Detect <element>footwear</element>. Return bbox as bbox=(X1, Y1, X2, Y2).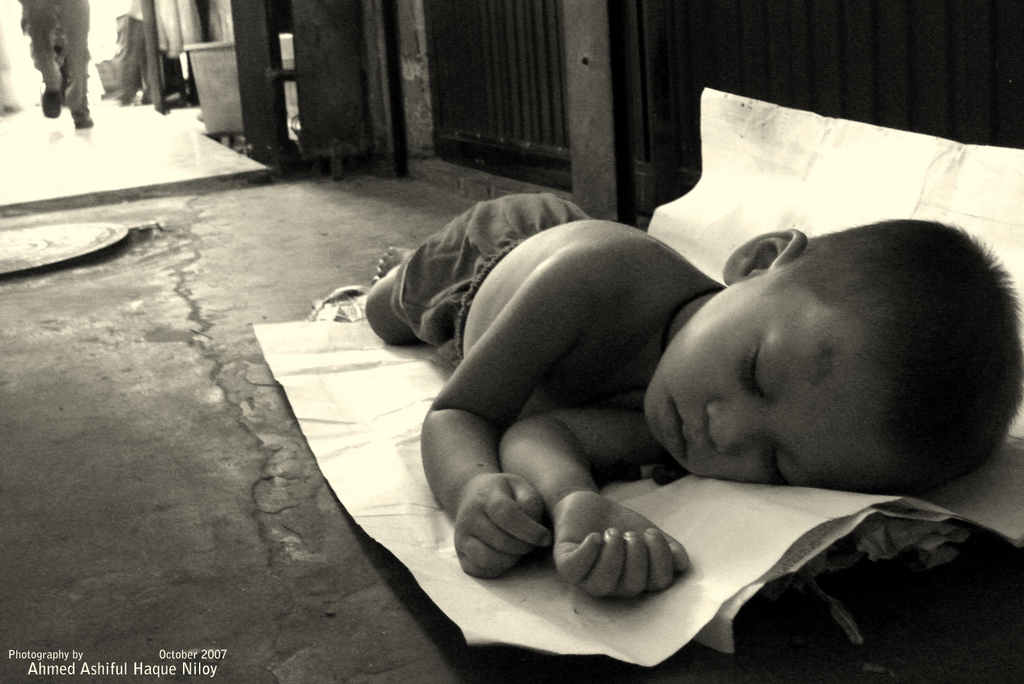
bbox=(73, 118, 94, 131).
